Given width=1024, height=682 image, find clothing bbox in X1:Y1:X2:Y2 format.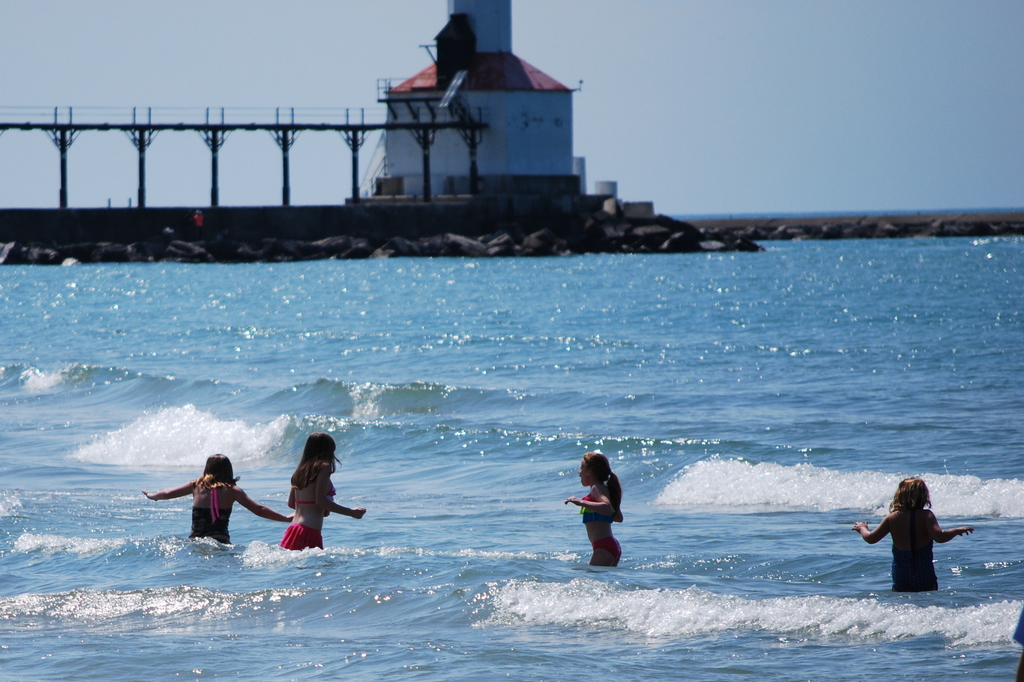
591:536:622:565.
